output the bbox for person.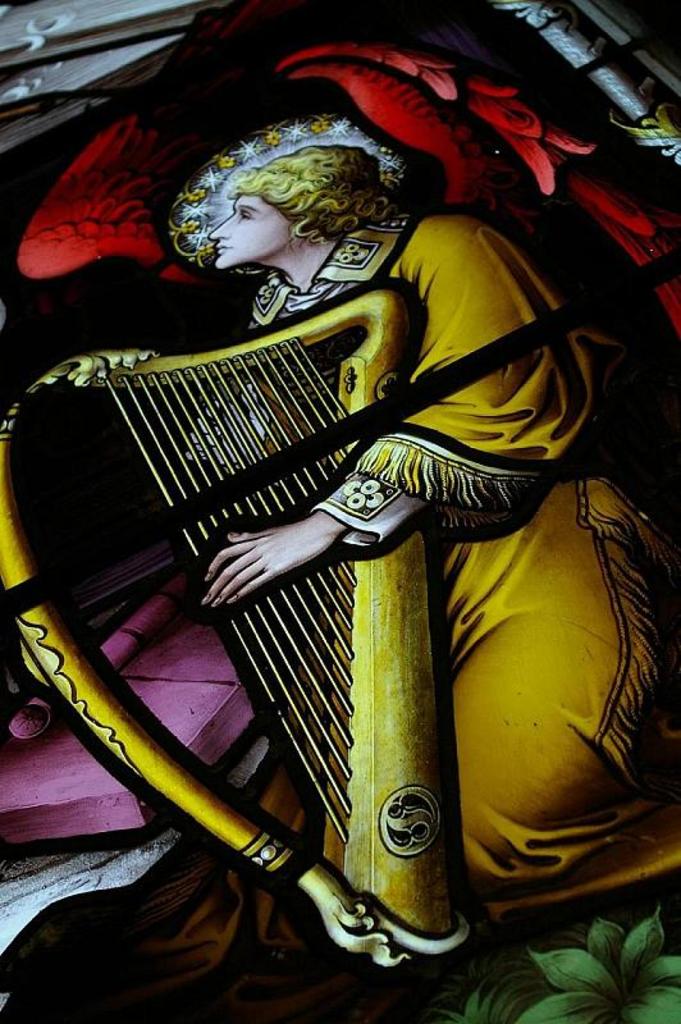
bbox=[64, 131, 554, 970].
